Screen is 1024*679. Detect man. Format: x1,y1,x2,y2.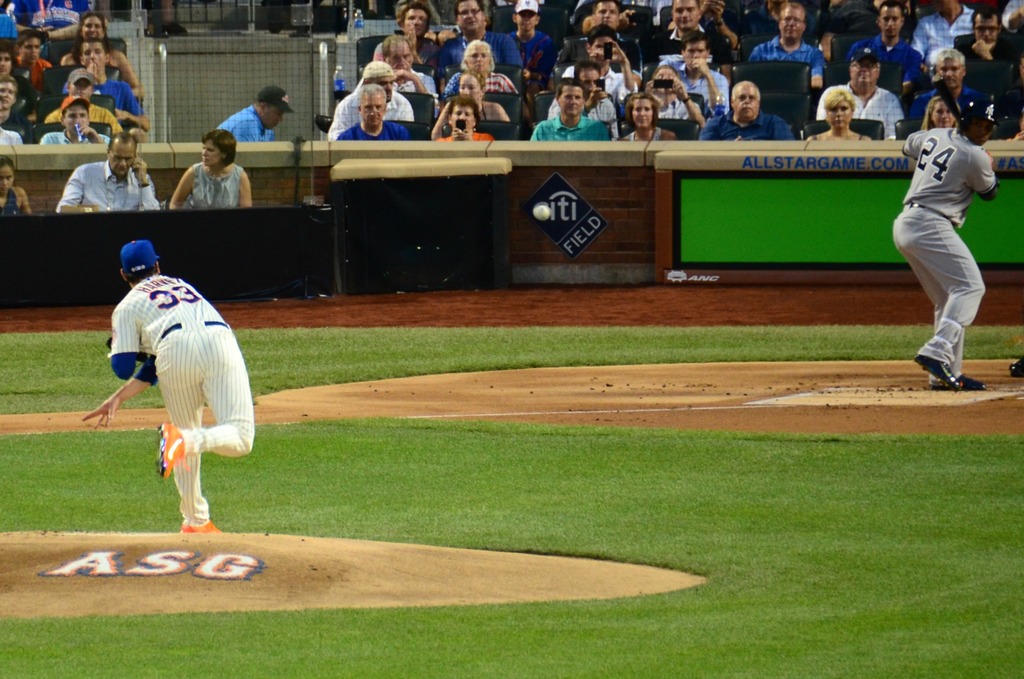
812,41,902,140.
